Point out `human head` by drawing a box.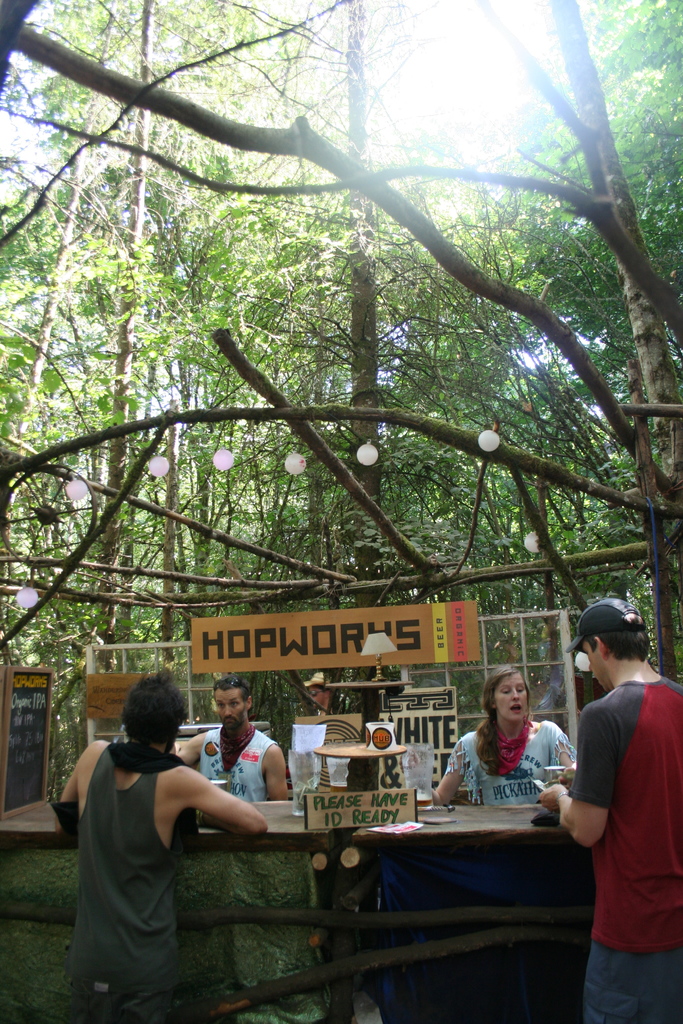
BBox(110, 692, 183, 767).
